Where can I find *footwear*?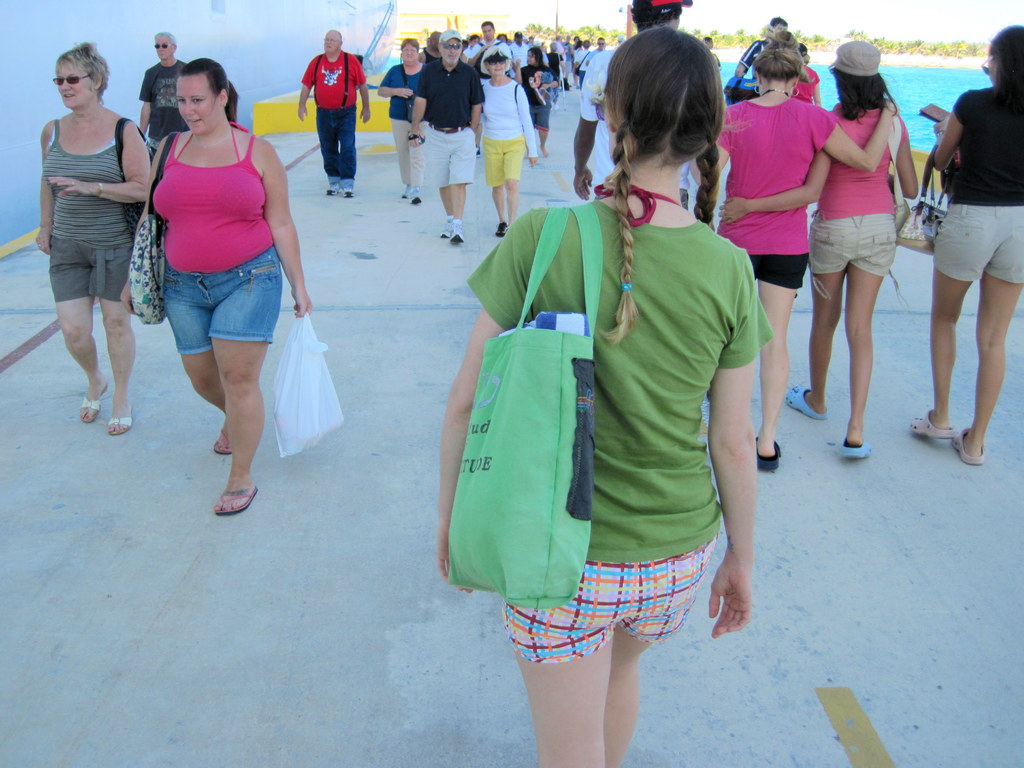
You can find it at locate(759, 428, 787, 478).
